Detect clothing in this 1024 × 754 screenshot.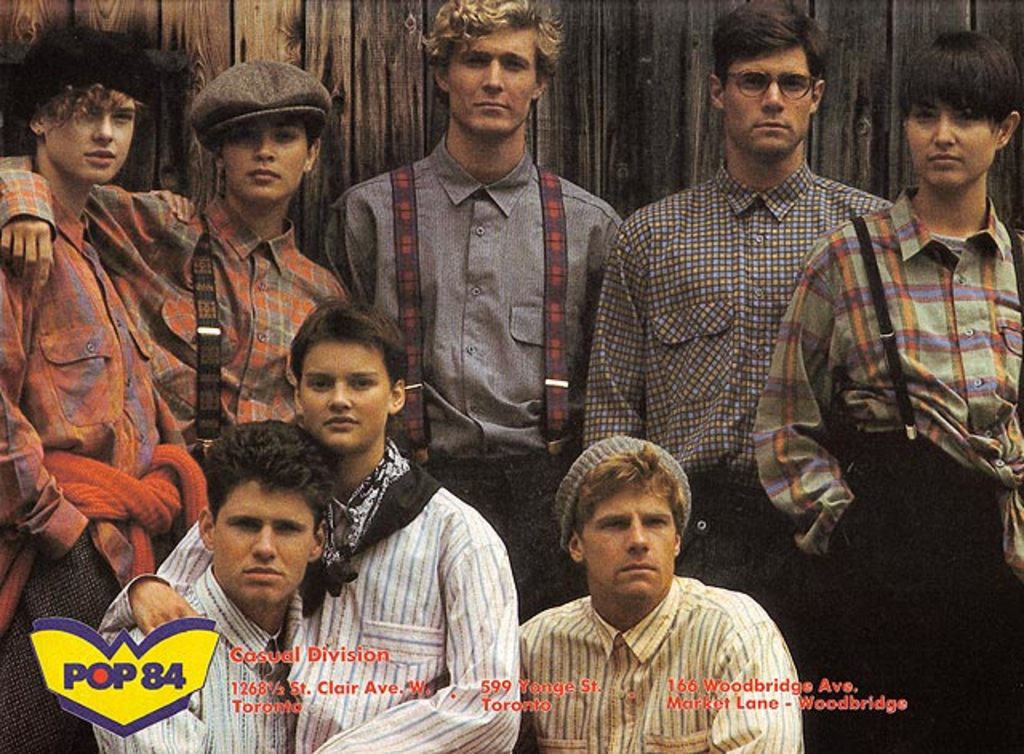
Detection: box=[514, 567, 811, 752].
